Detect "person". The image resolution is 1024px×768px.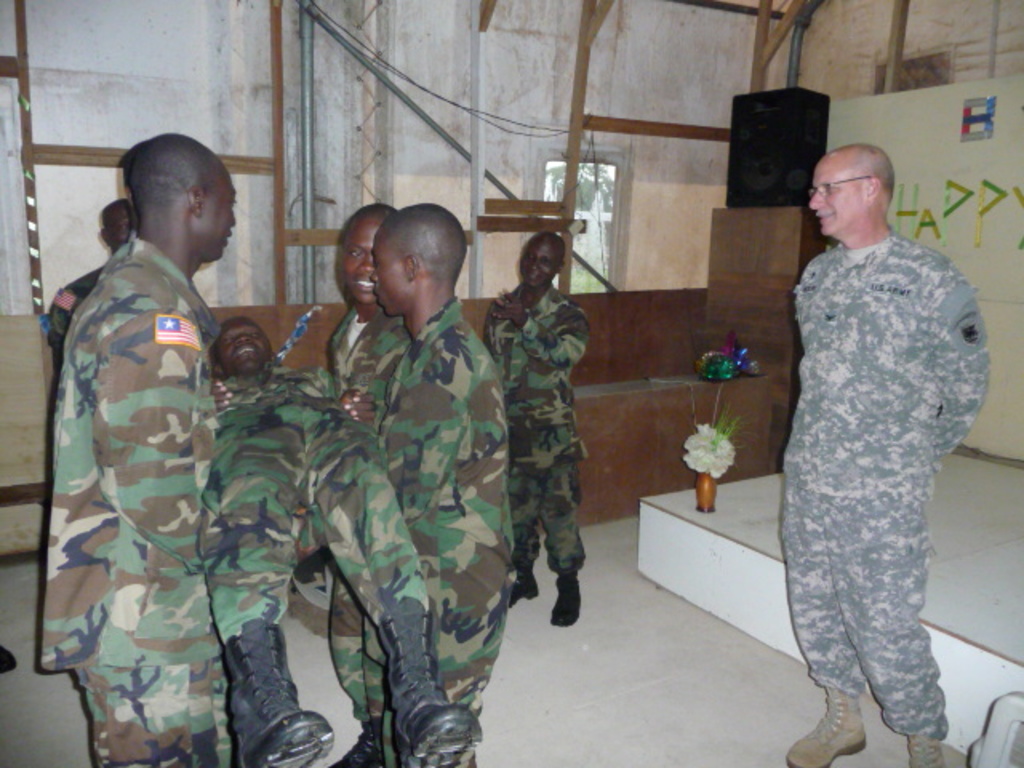
x1=326, y1=203, x2=414, y2=763.
